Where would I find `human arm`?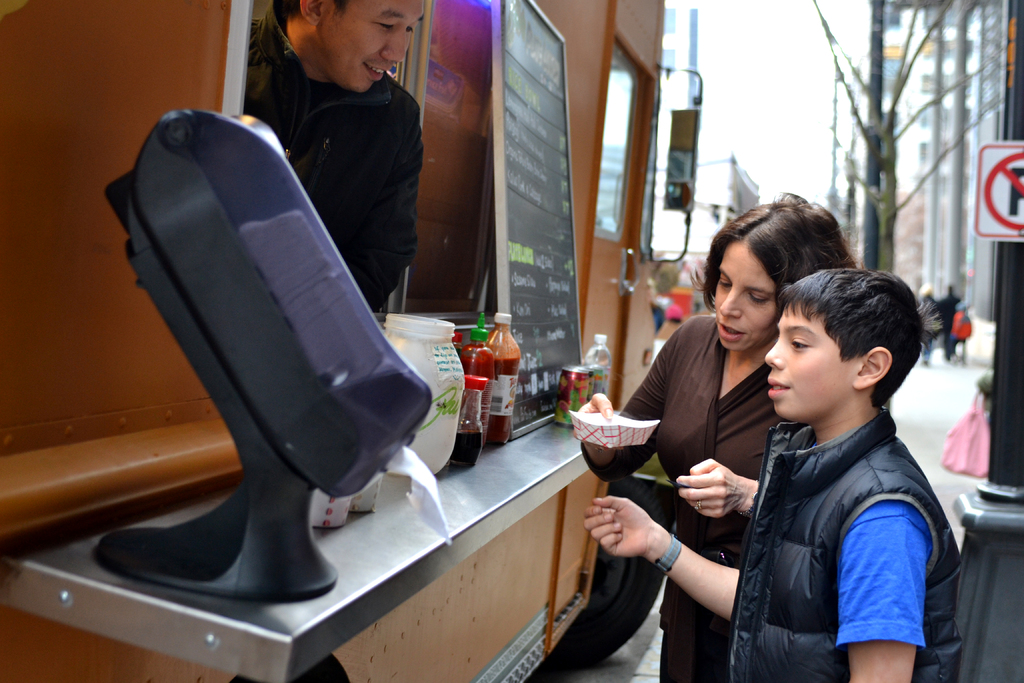
At x1=572 y1=316 x2=689 y2=483.
